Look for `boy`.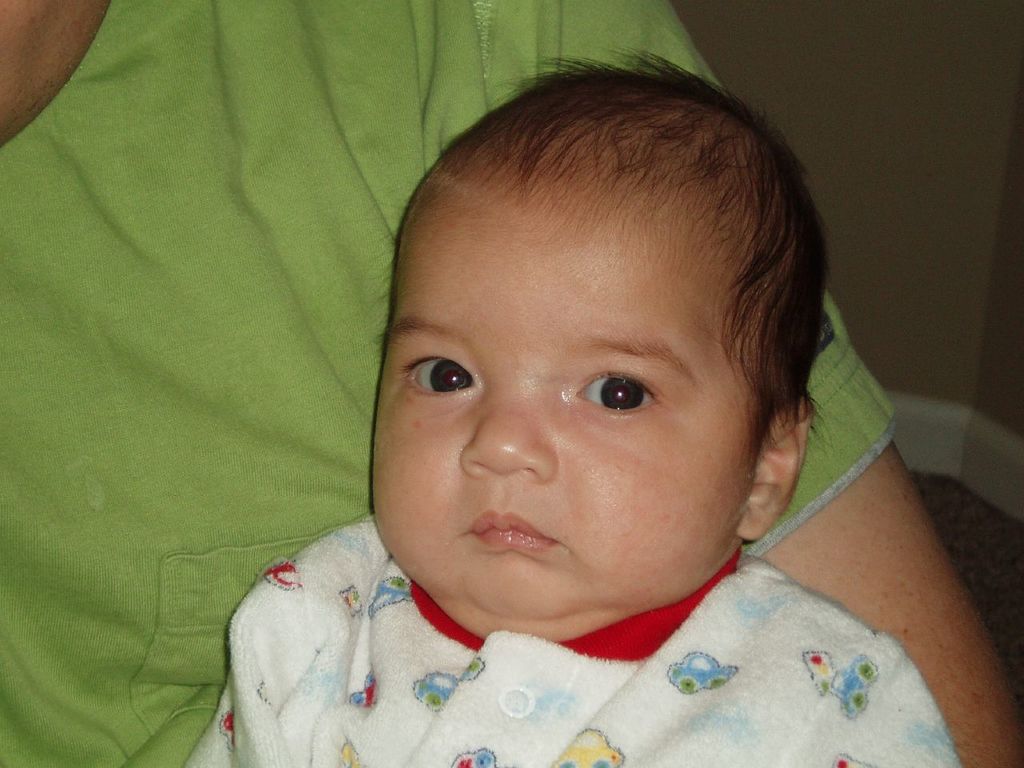
Found: 215/38/914/767.
